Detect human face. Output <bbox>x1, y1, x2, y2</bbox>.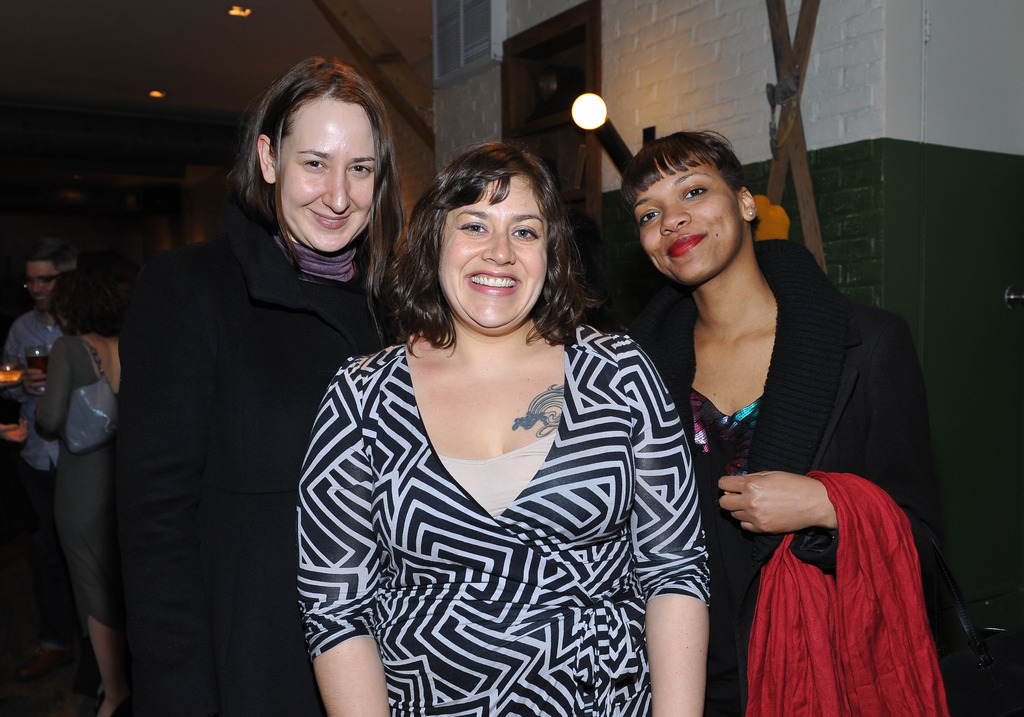
<bbox>639, 150, 741, 285</bbox>.
